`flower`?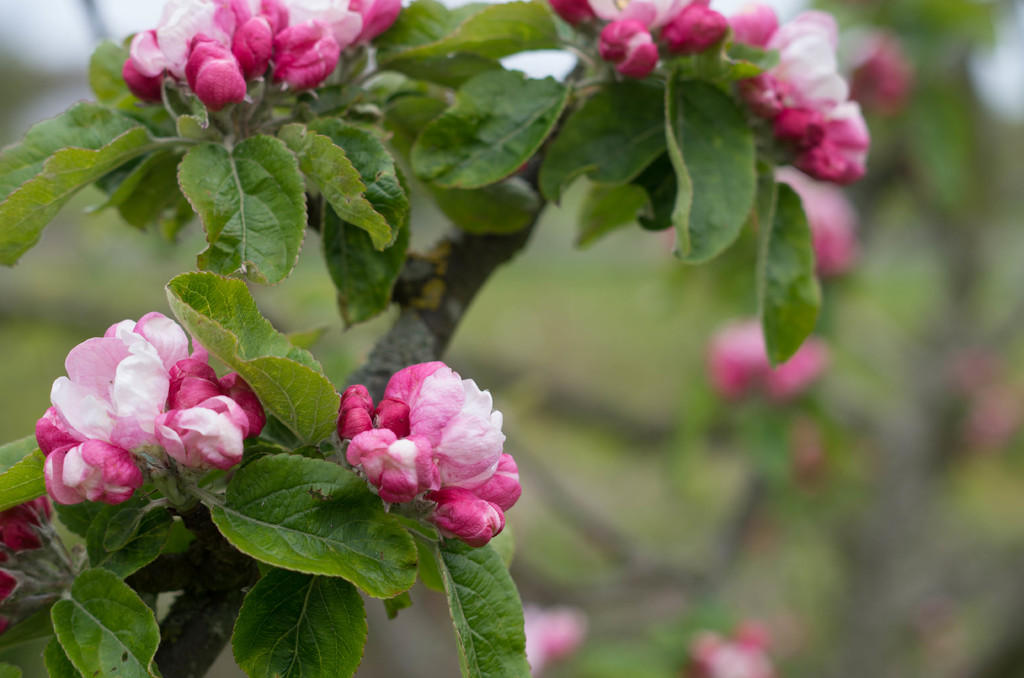
<bbox>772, 163, 867, 285</bbox>
